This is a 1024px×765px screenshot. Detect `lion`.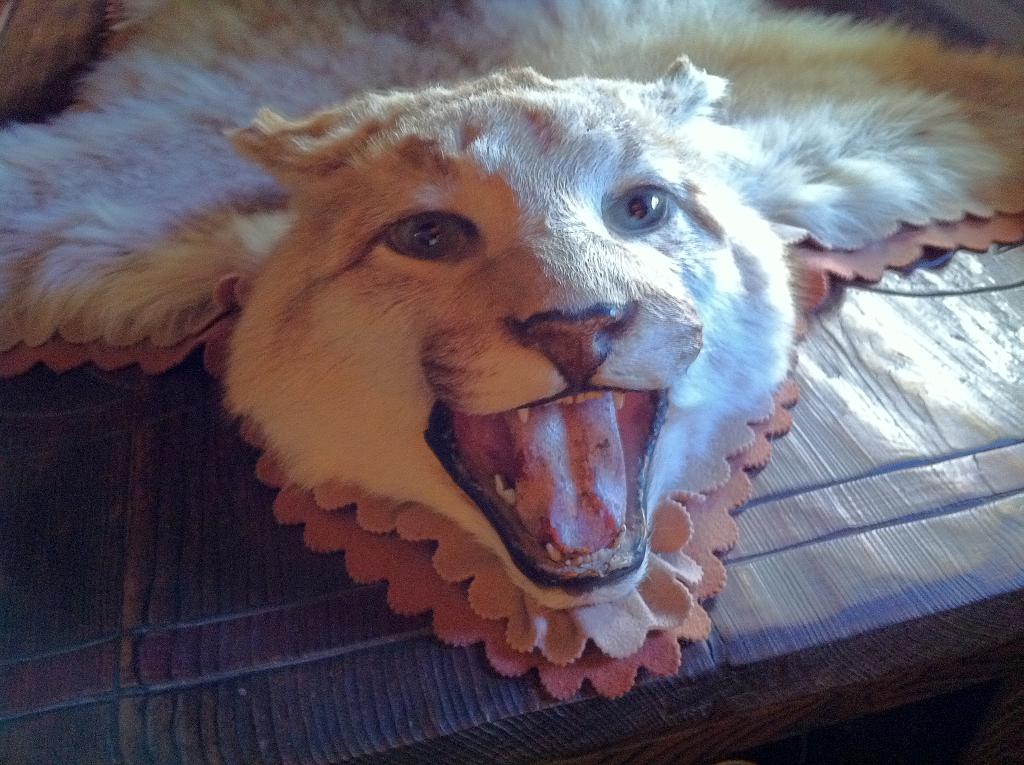
(left=0, top=0, right=1023, bottom=624).
